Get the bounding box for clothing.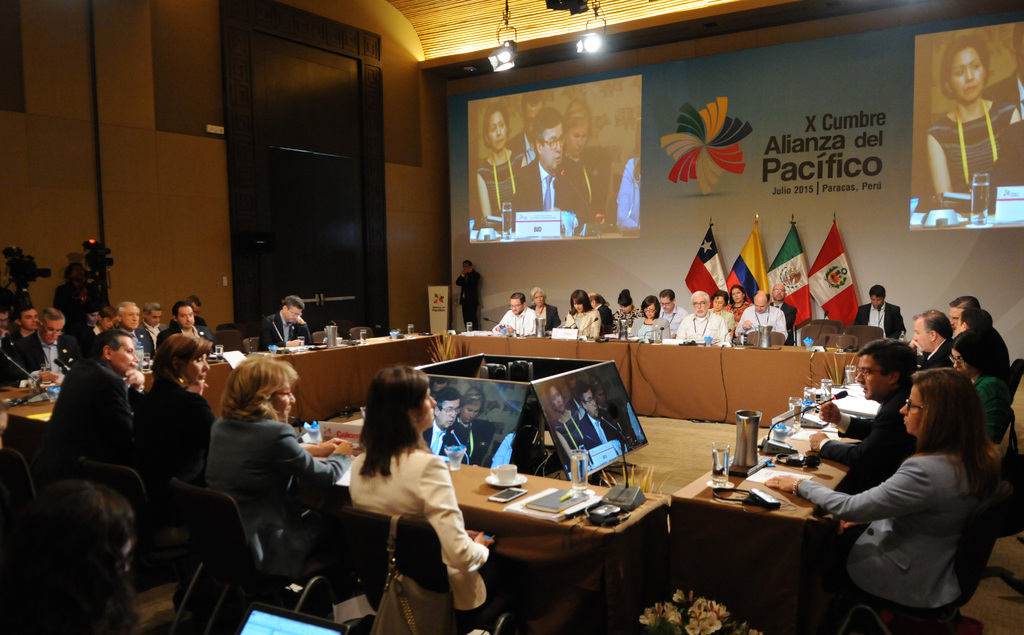
bbox=(349, 444, 508, 613).
